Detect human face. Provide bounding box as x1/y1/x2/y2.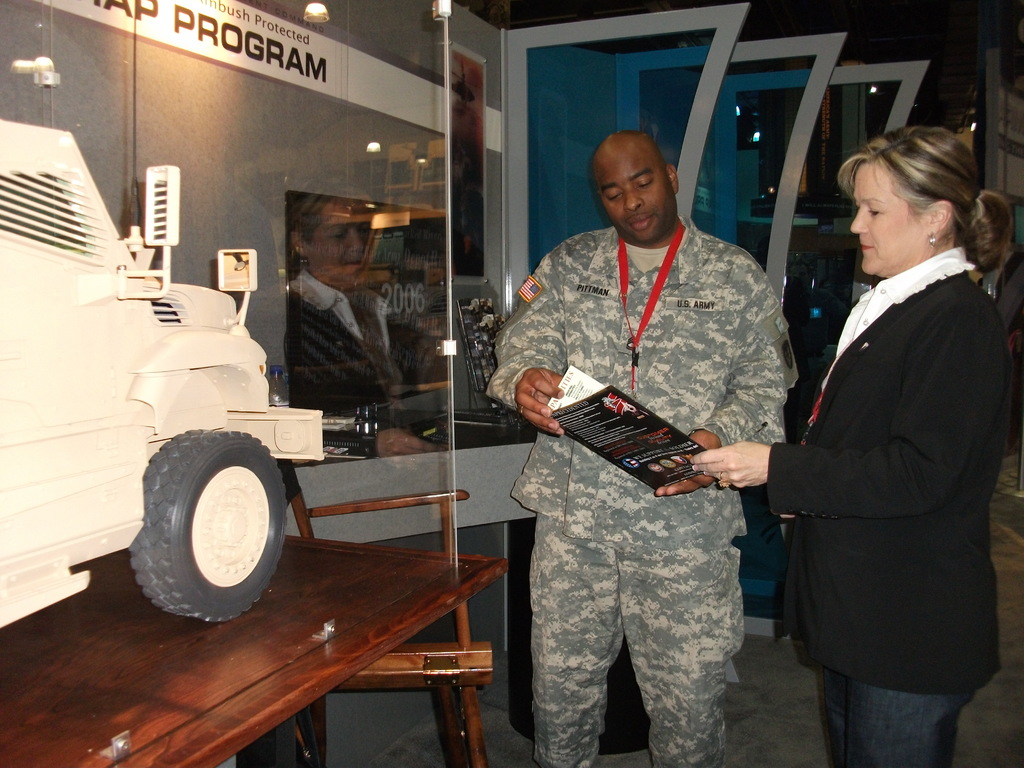
593/142/674/244.
